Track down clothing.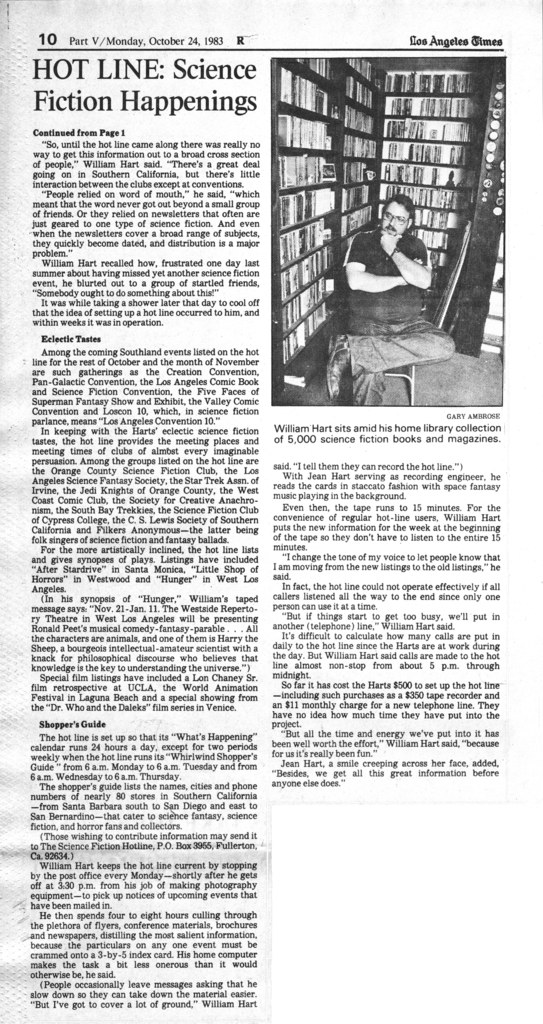
Tracked to locate(341, 234, 428, 307).
